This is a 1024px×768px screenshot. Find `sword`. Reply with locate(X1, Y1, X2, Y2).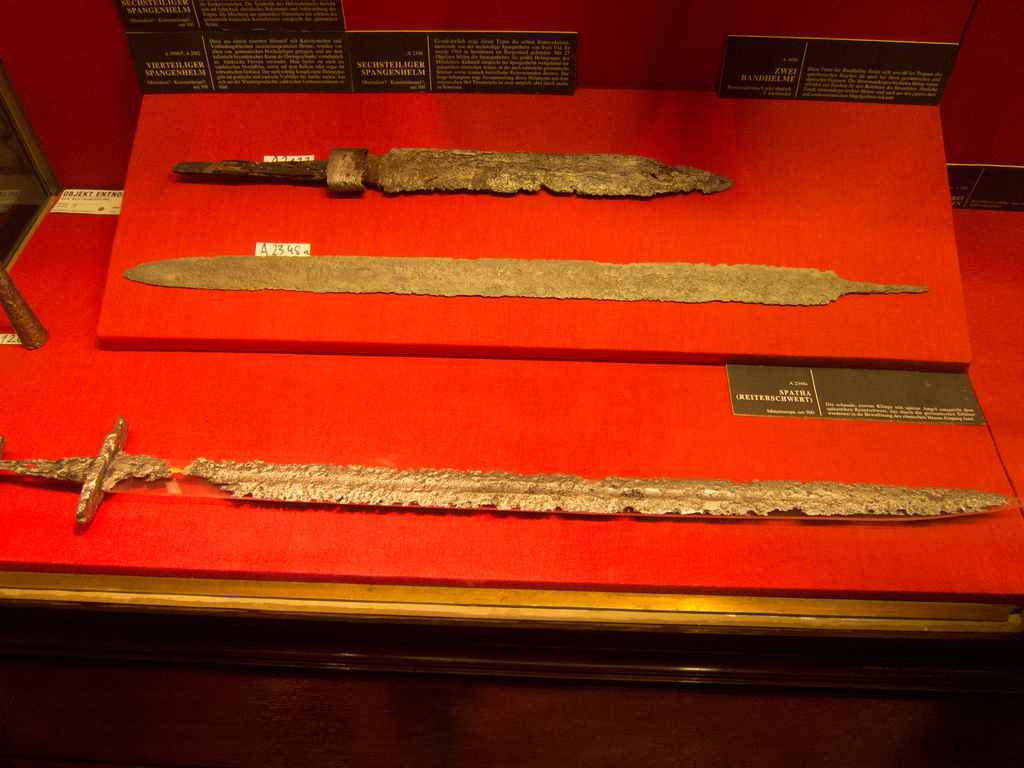
locate(0, 417, 1011, 524).
